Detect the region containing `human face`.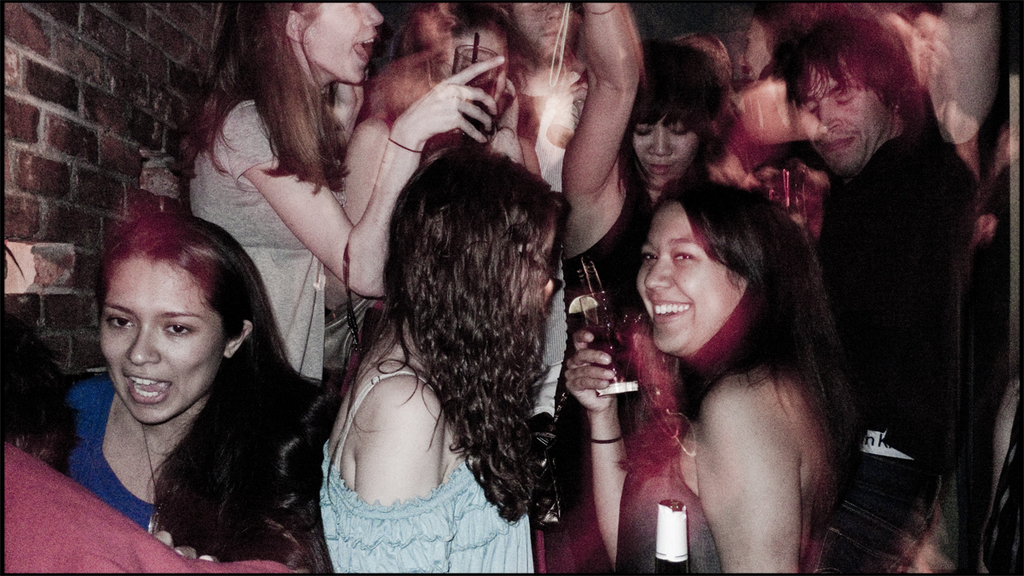
95/254/224/423.
